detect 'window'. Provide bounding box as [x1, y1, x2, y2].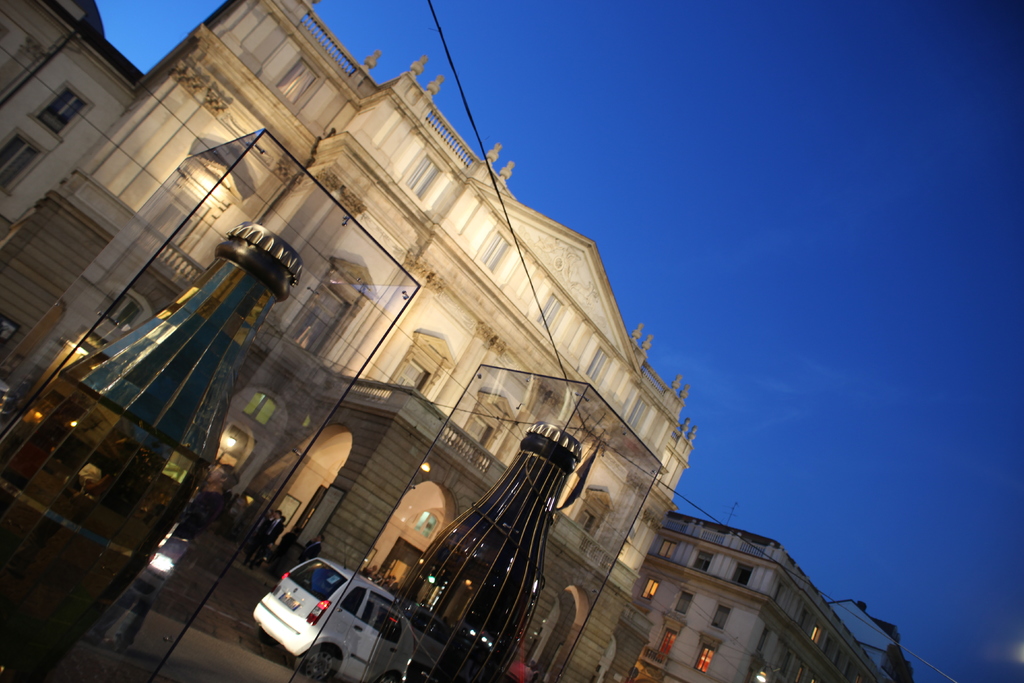
[530, 284, 570, 336].
